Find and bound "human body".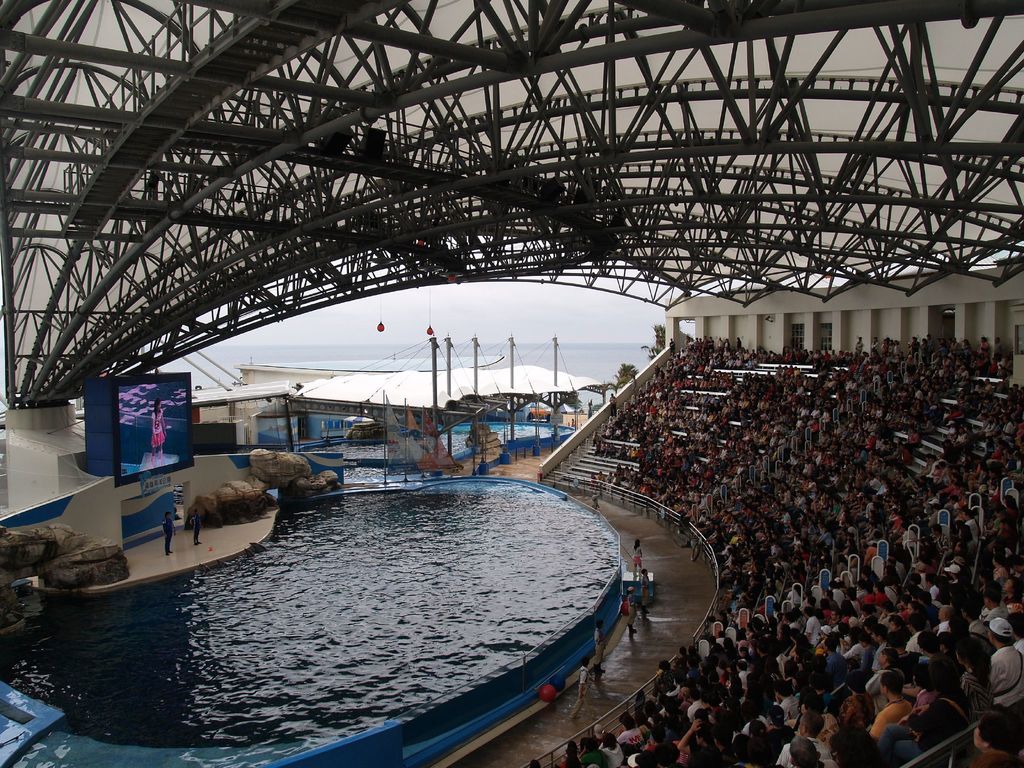
Bound: 956 339 968 355.
